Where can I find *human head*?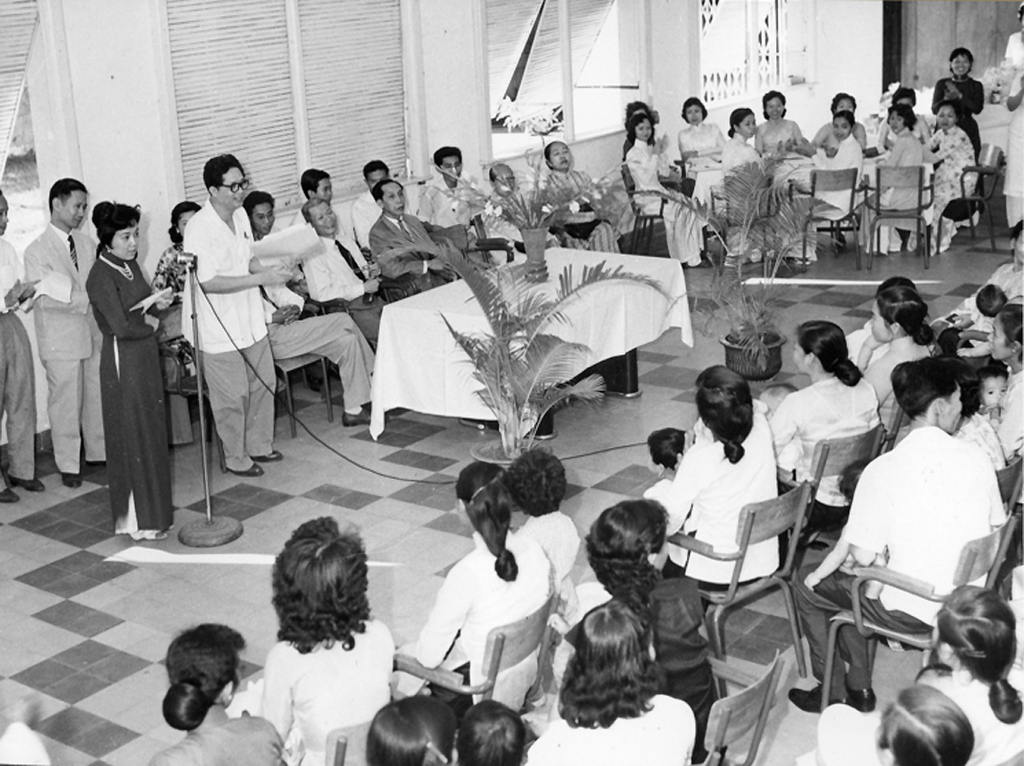
You can find it at [left=372, top=179, right=404, bottom=217].
